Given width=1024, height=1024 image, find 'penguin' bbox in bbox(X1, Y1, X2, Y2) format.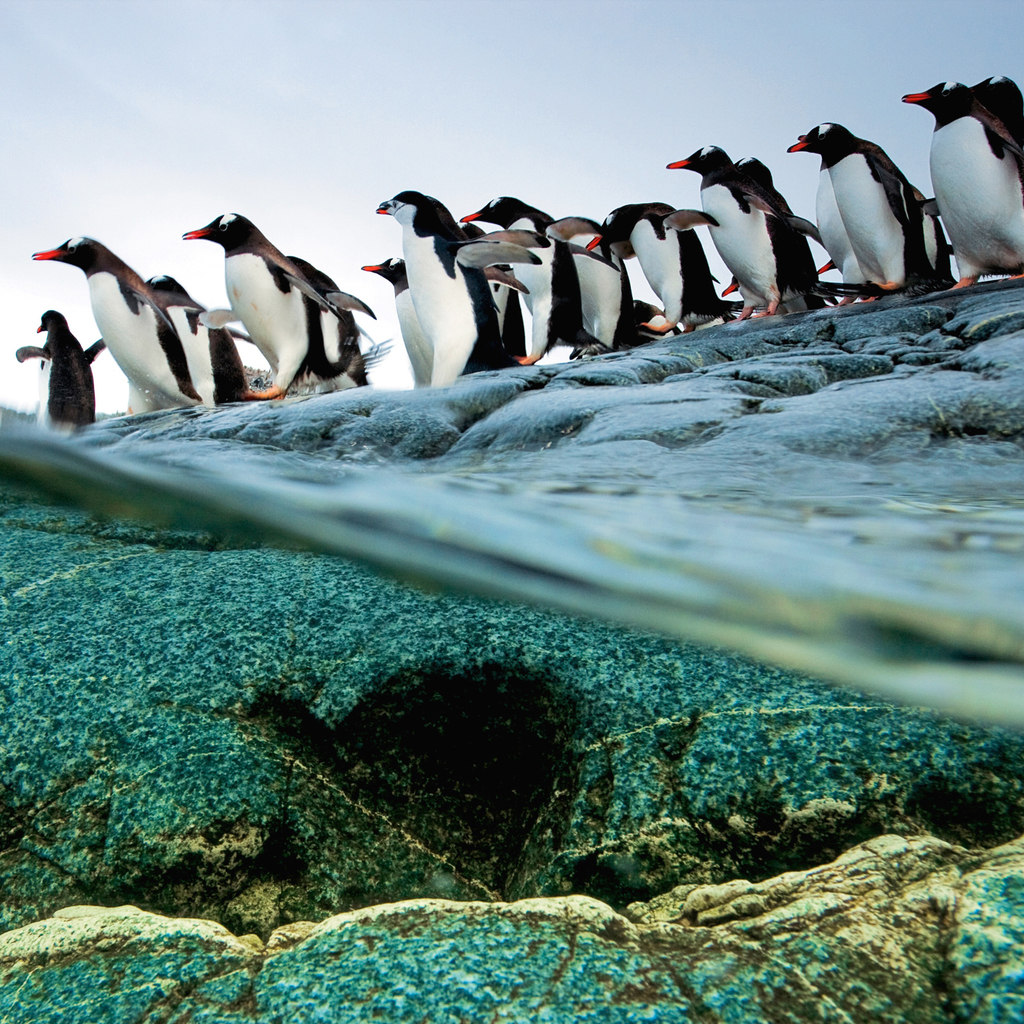
bbox(358, 269, 440, 391).
